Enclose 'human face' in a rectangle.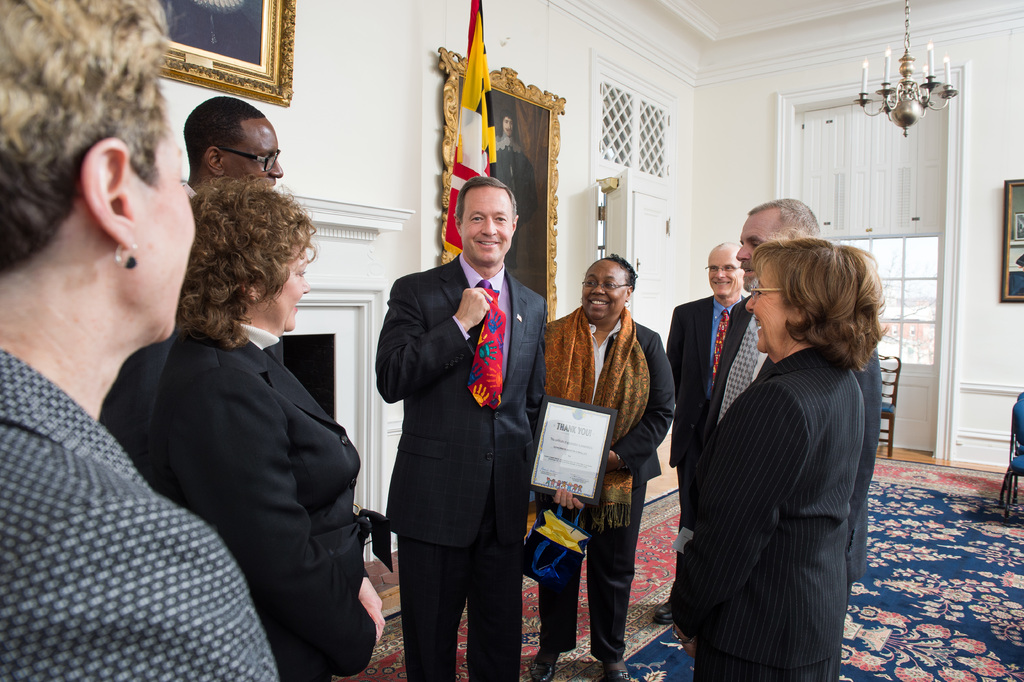
[138, 141, 194, 335].
